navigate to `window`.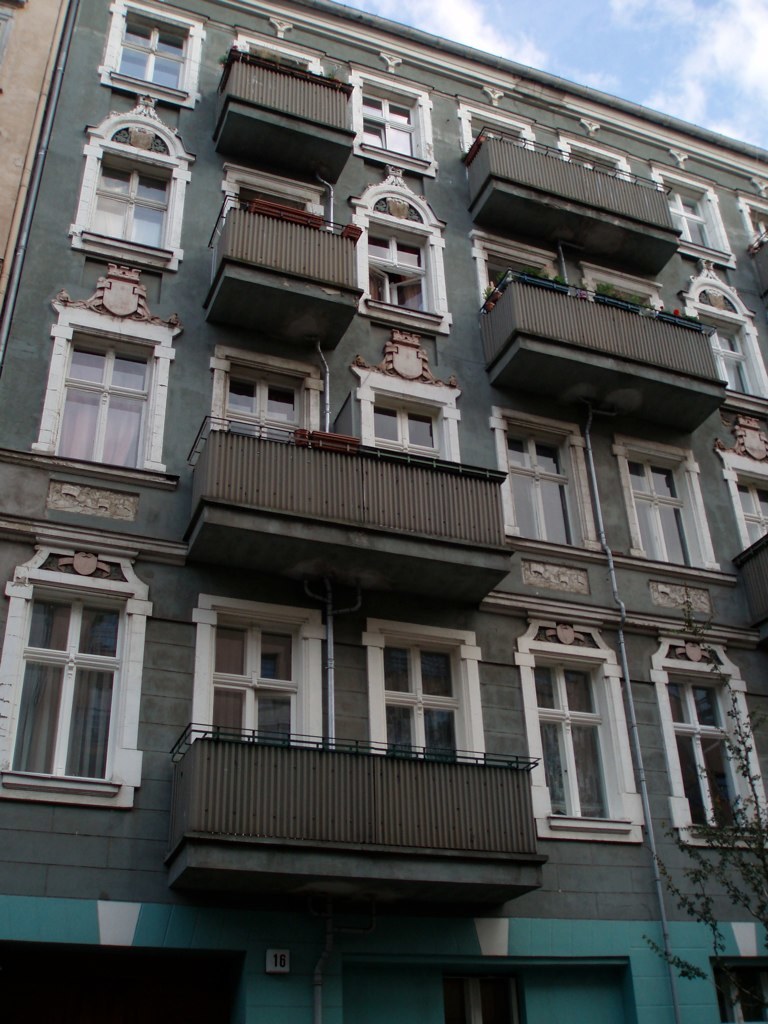
Navigation target: (623,445,721,572).
